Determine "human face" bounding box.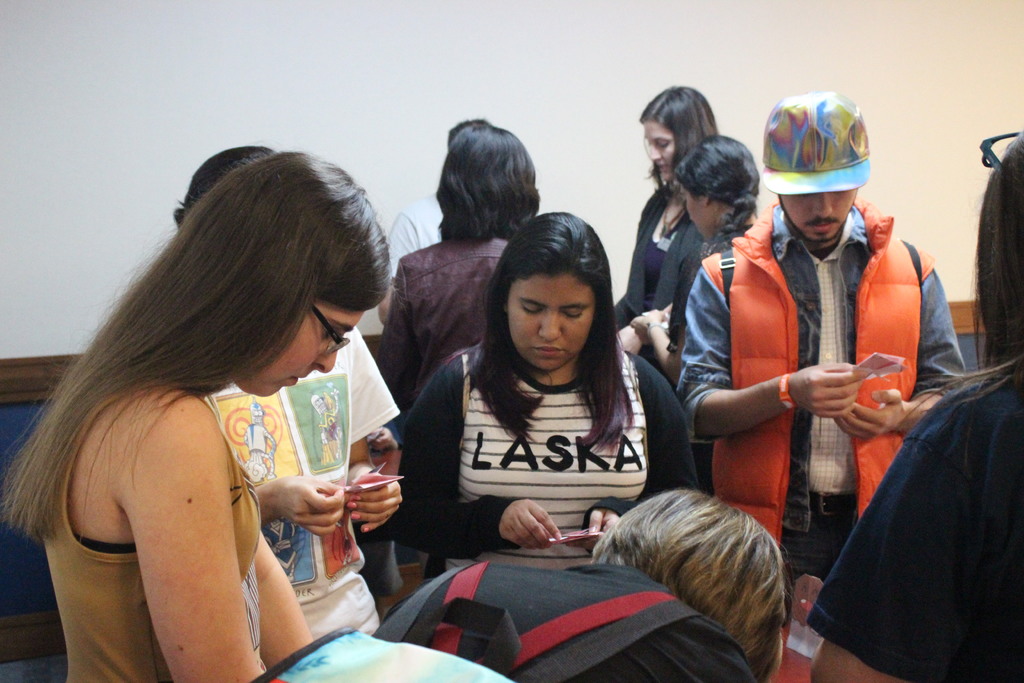
Determined: l=508, t=272, r=595, b=368.
